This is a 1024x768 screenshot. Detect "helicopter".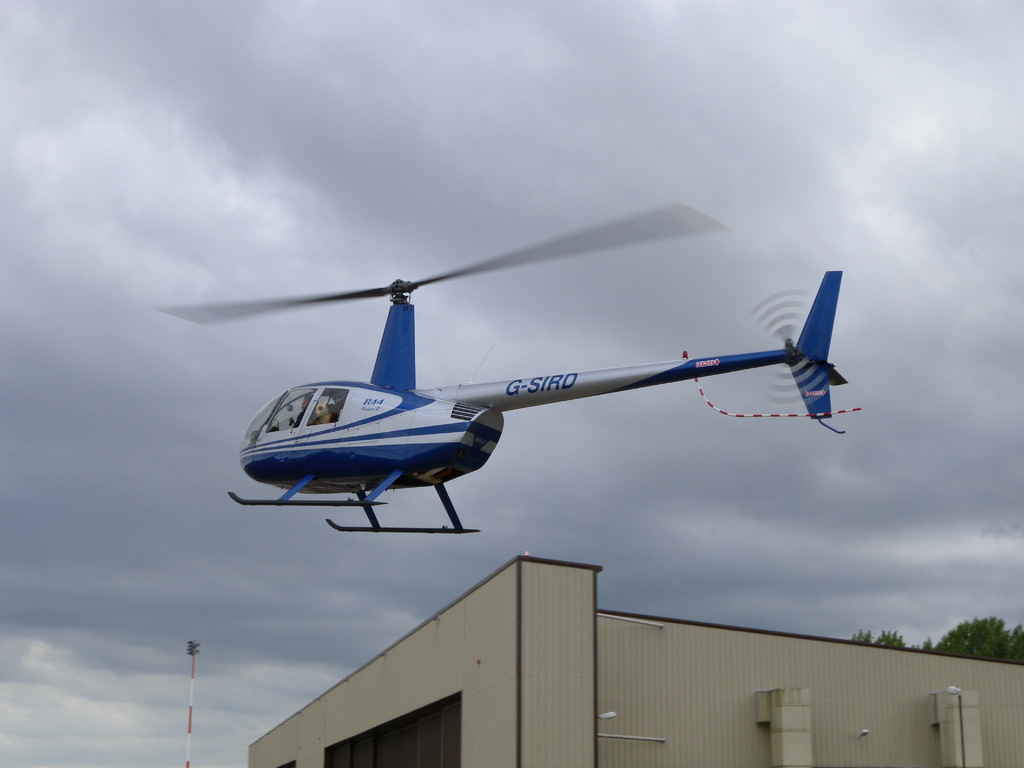
154,234,863,534.
